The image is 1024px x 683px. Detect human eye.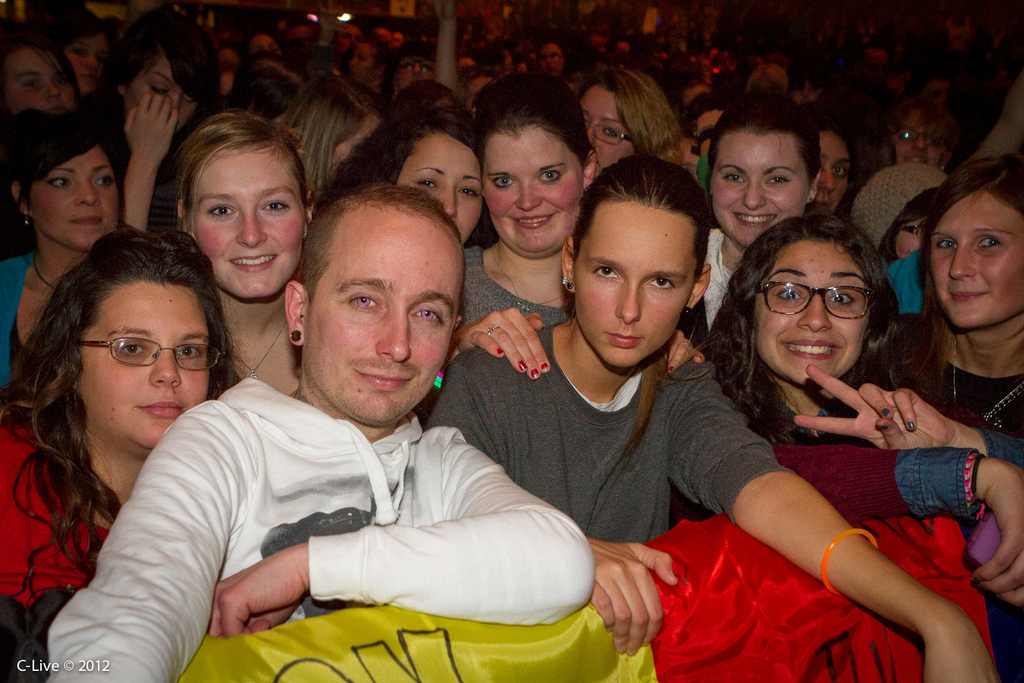
Detection: box(54, 74, 67, 86).
